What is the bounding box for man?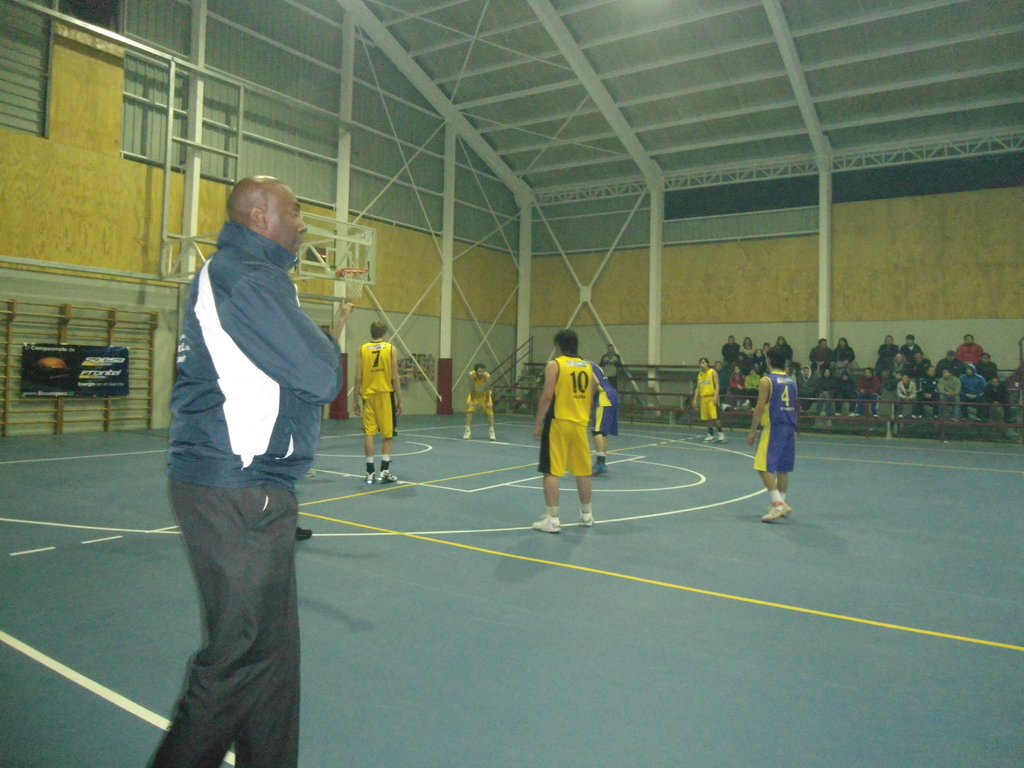
BBox(463, 364, 497, 441).
